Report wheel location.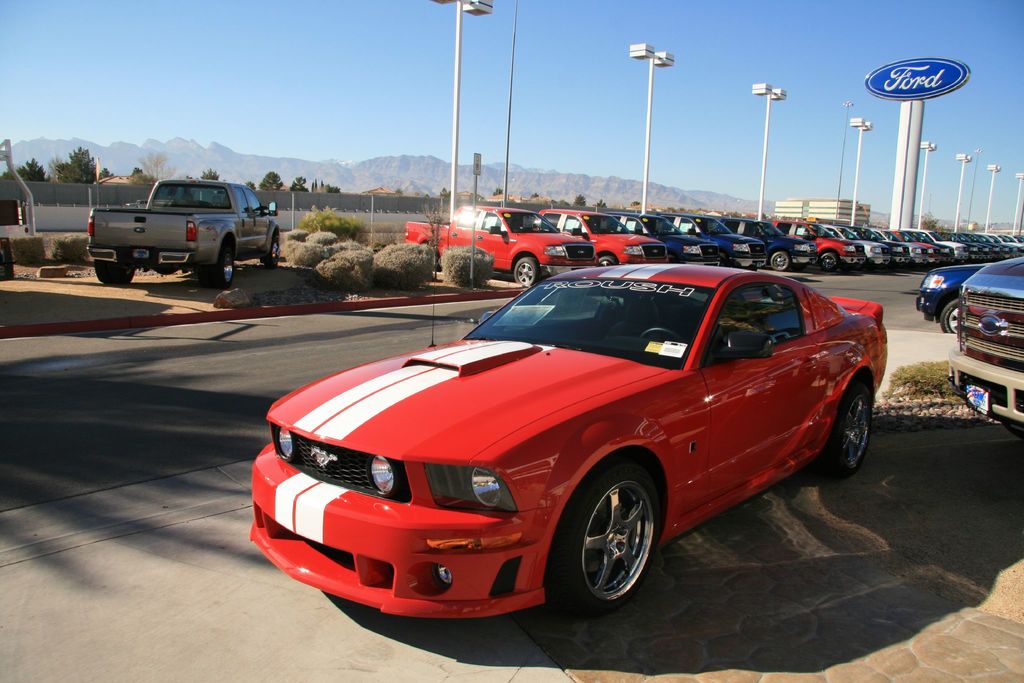
Report: rect(511, 255, 540, 288).
